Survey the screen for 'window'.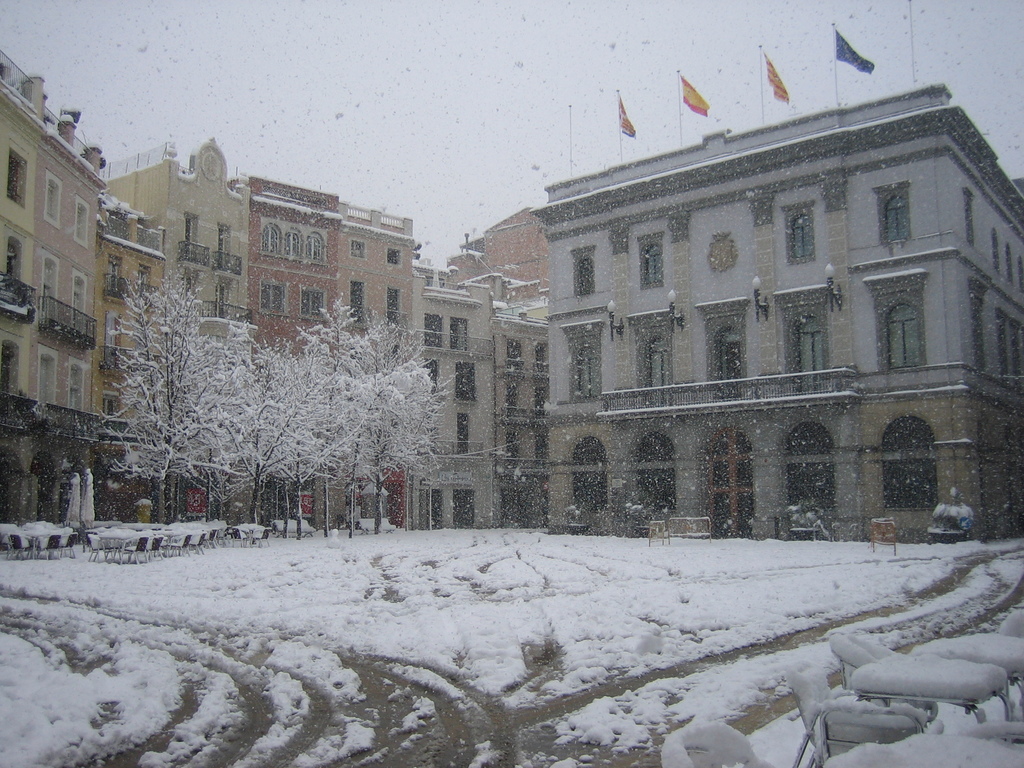
Survey found: rect(74, 199, 89, 246).
